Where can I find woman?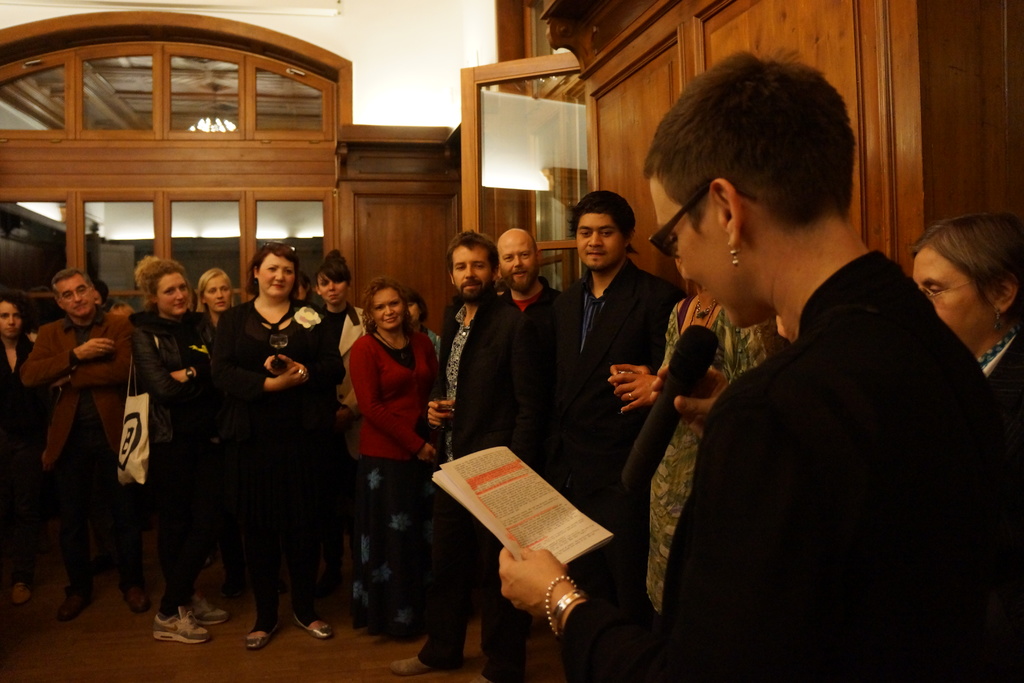
You can find it at Rect(346, 278, 435, 650).
